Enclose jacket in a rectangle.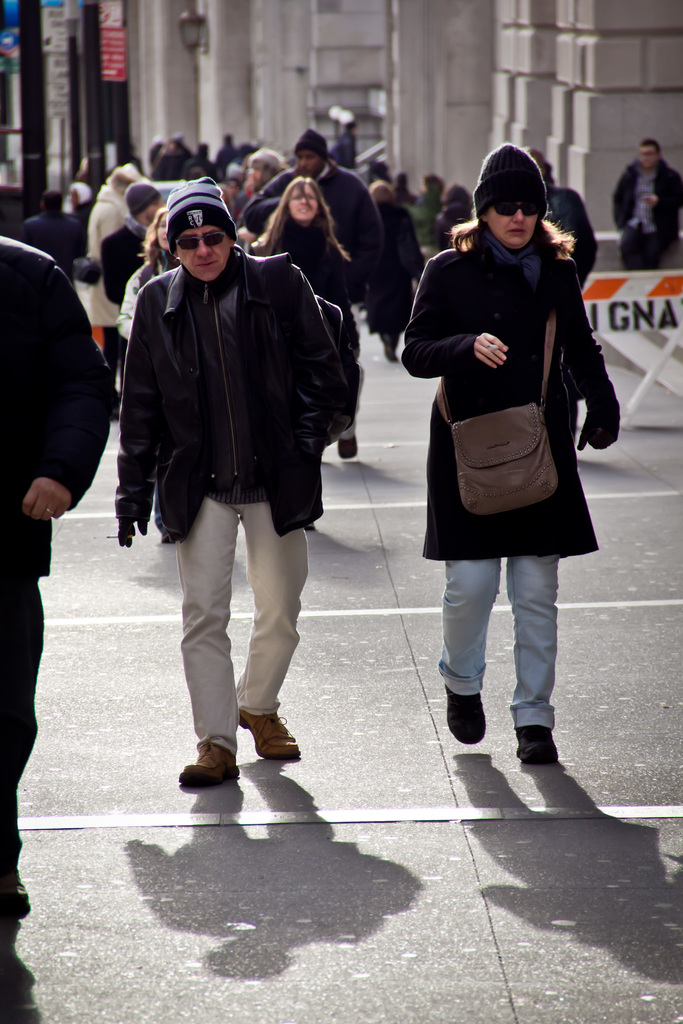
detection(103, 200, 331, 488).
